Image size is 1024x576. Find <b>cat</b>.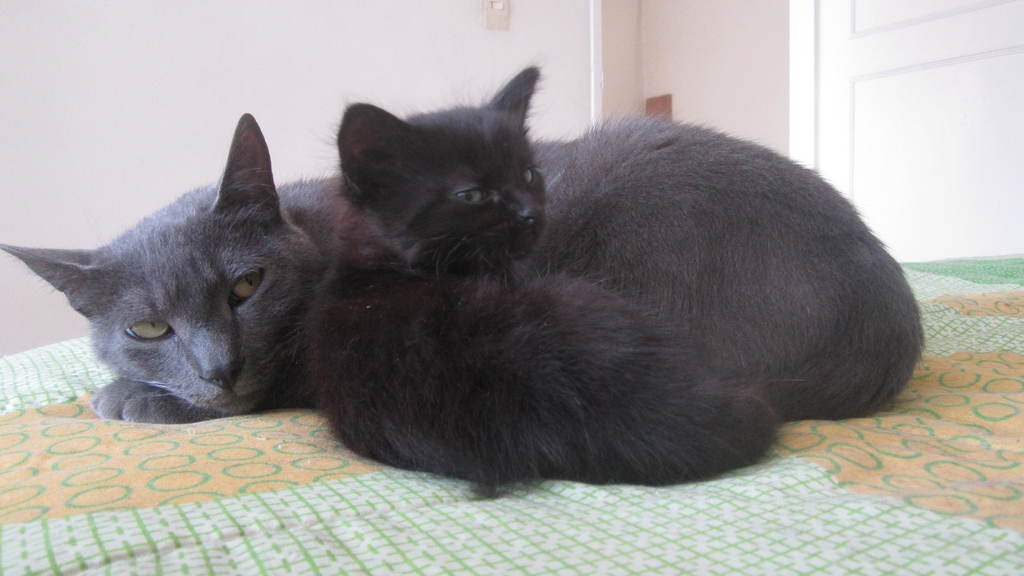
locate(0, 107, 932, 429).
